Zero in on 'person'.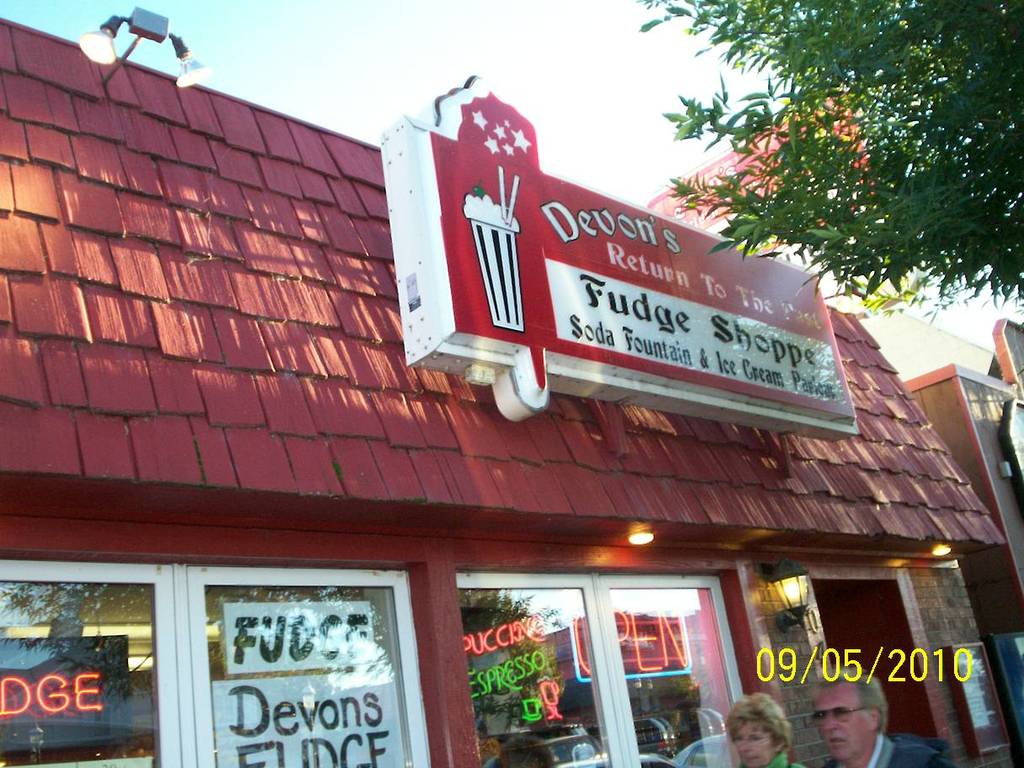
Zeroed in: [807, 667, 972, 767].
